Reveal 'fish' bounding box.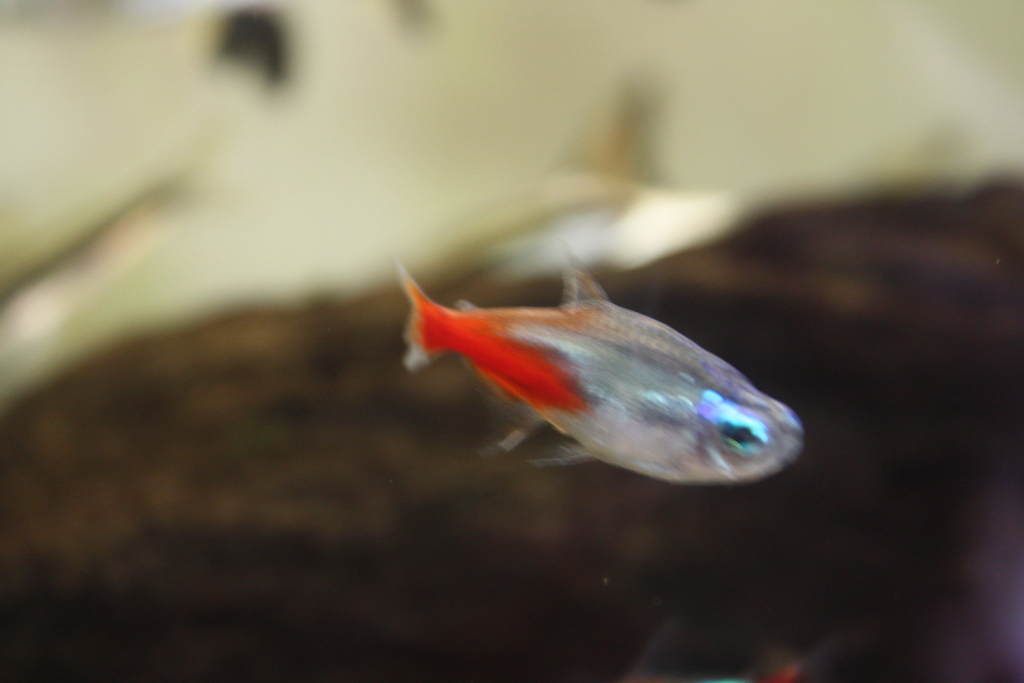
Revealed: (x1=385, y1=249, x2=806, y2=493).
